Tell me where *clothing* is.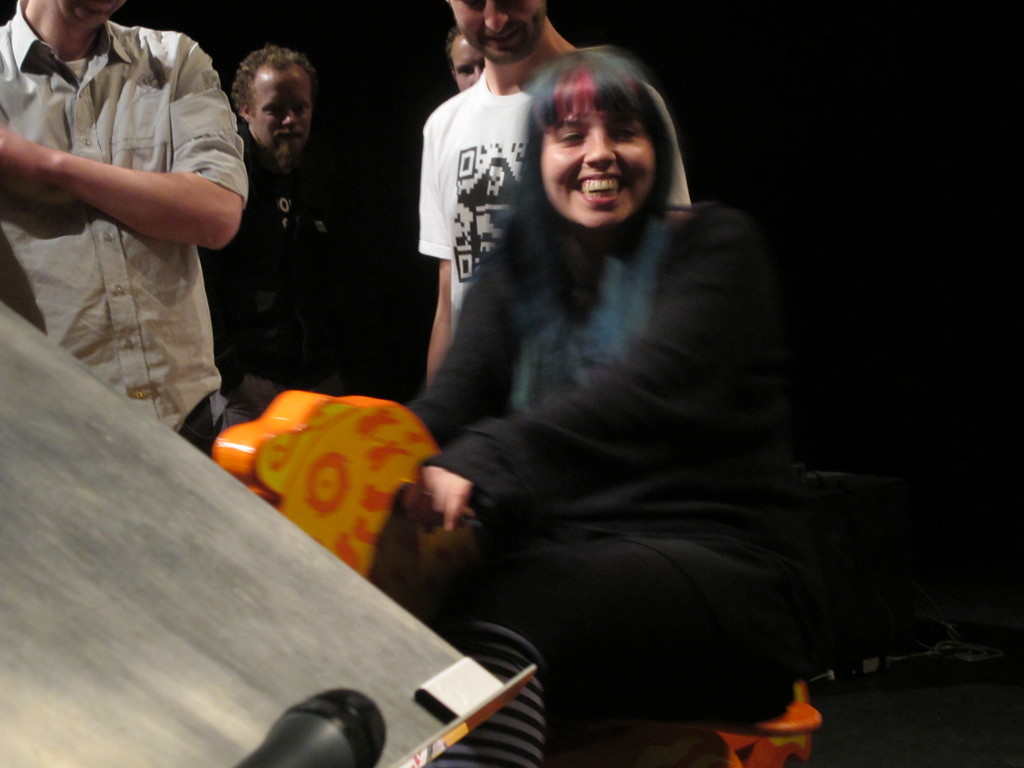
*clothing* is at l=410, t=79, r=692, b=355.
